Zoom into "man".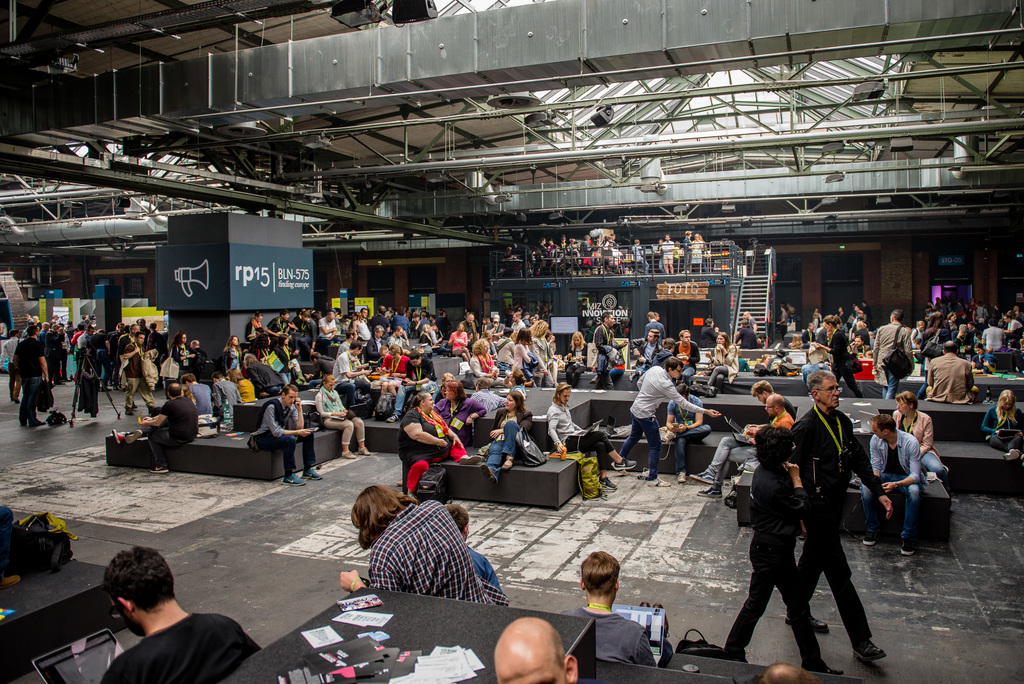
Zoom target: {"left": 564, "top": 548, "right": 658, "bottom": 669}.
